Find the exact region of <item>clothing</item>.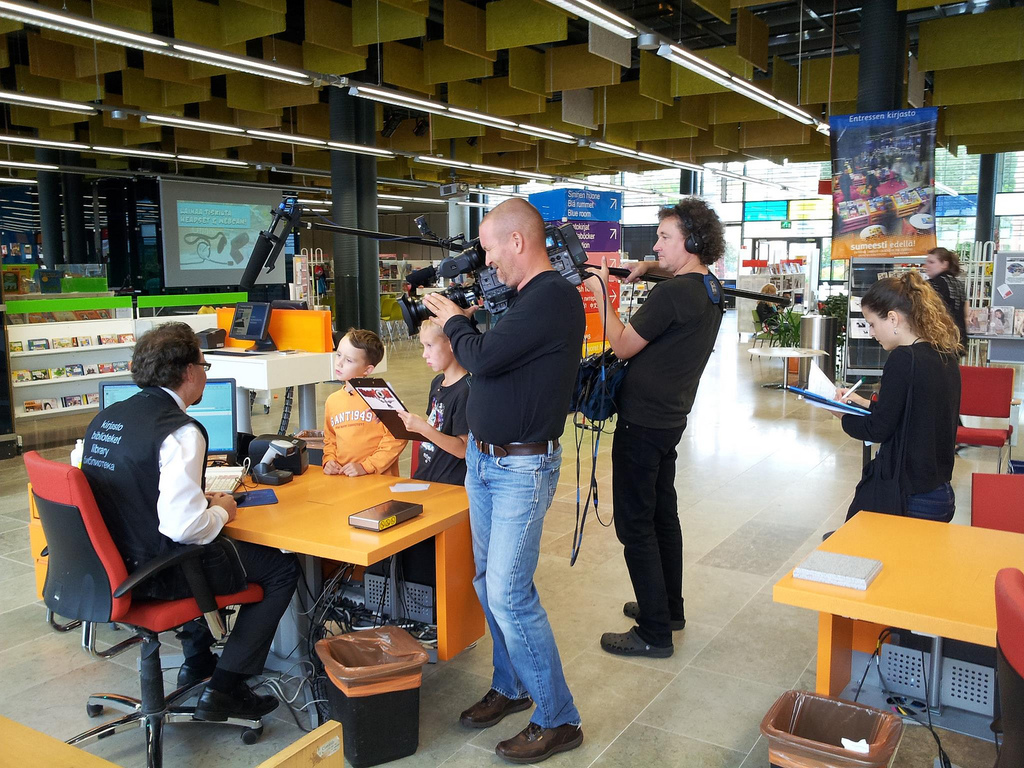
Exact region: bbox(612, 271, 725, 636).
